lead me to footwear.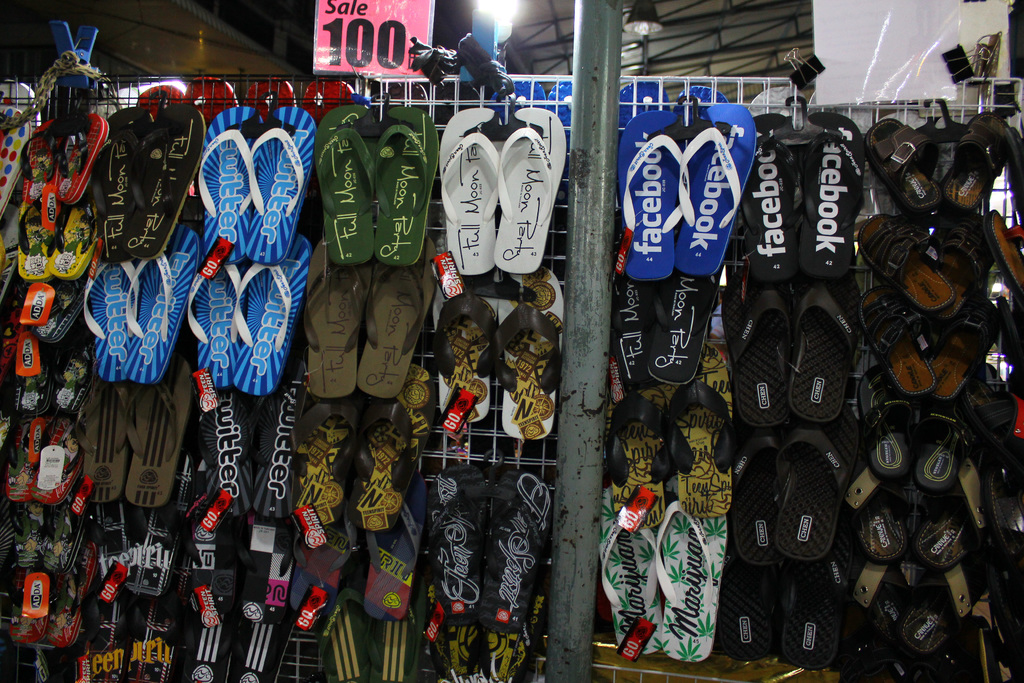
Lead to {"x1": 298, "y1": 250, "x2": 368, "y2": 452}.
